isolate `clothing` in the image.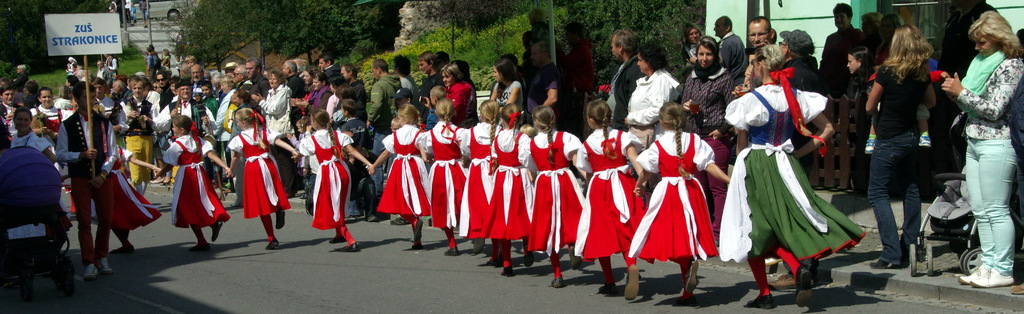
Isolated region: 51,106,121,257.
